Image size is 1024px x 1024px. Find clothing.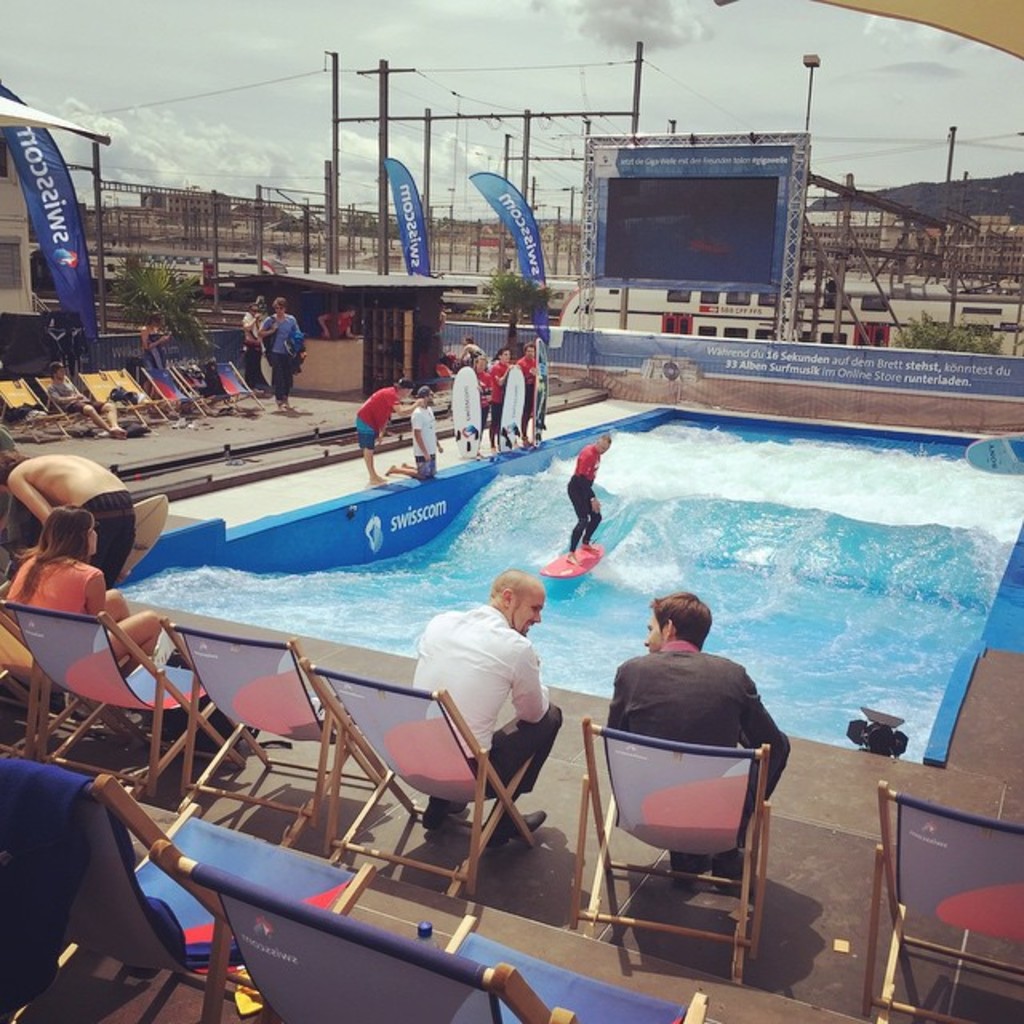
<region>515, 354, 539, 440</region>.
